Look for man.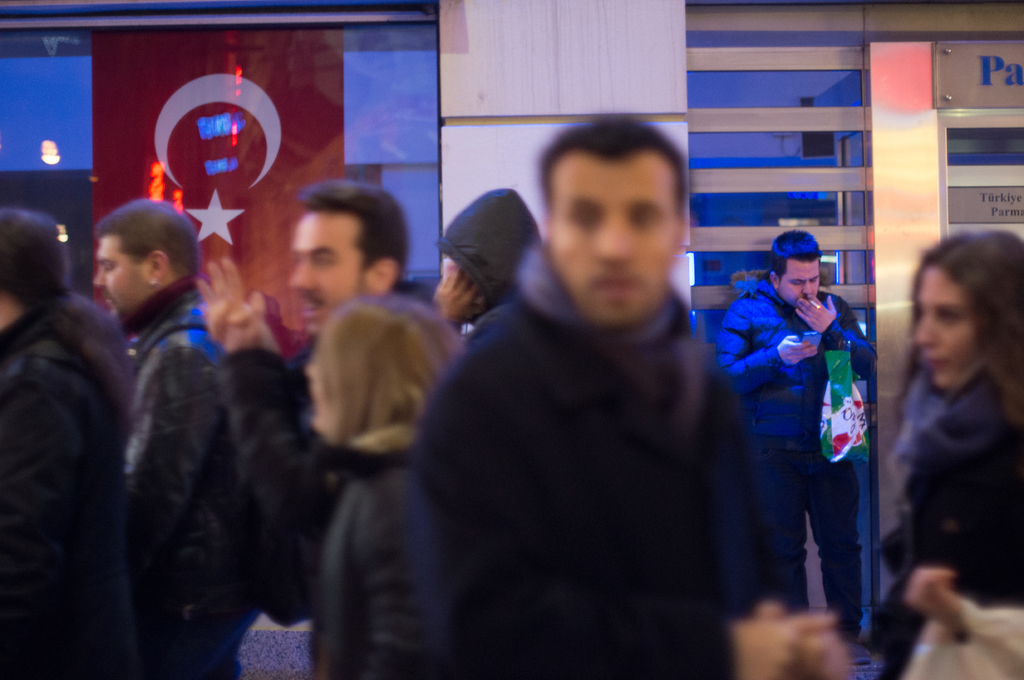
Found: [403,113,780,679].
